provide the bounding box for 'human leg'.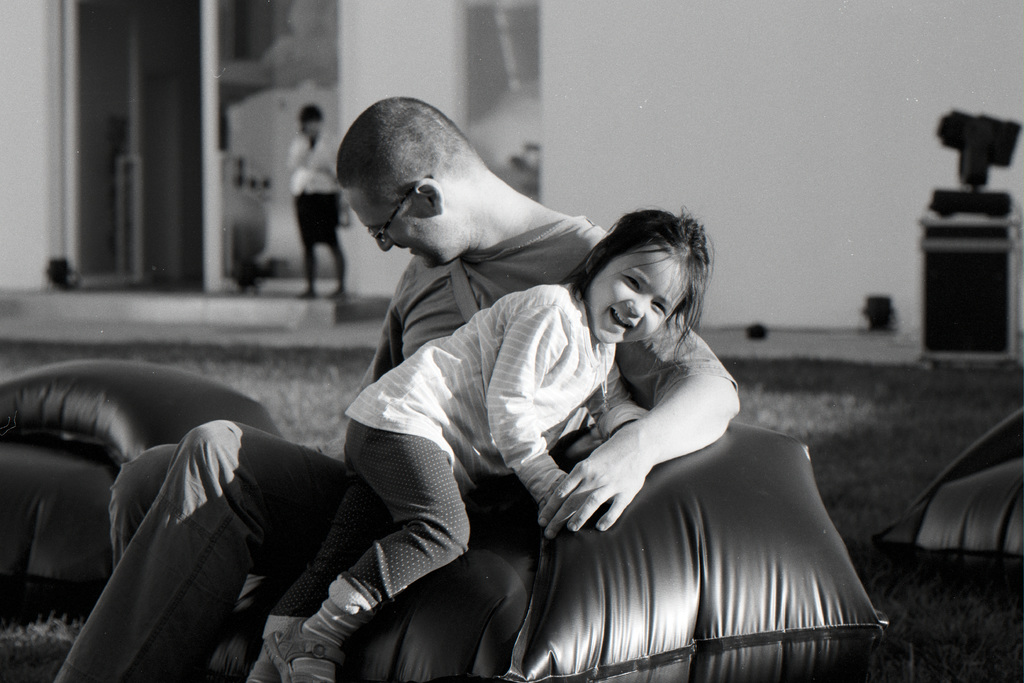
(left=268, top=391, right=472, bottom=682).
